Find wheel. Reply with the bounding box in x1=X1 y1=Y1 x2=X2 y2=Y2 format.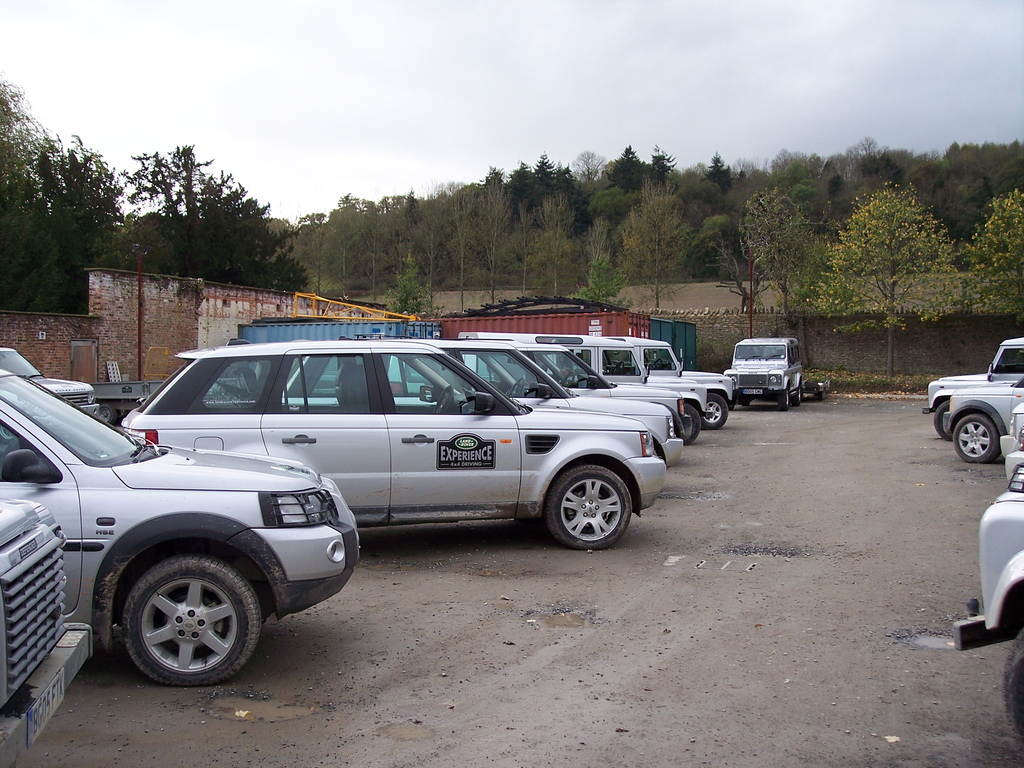
x1=954 y1=416 x2=999 y2=466.
